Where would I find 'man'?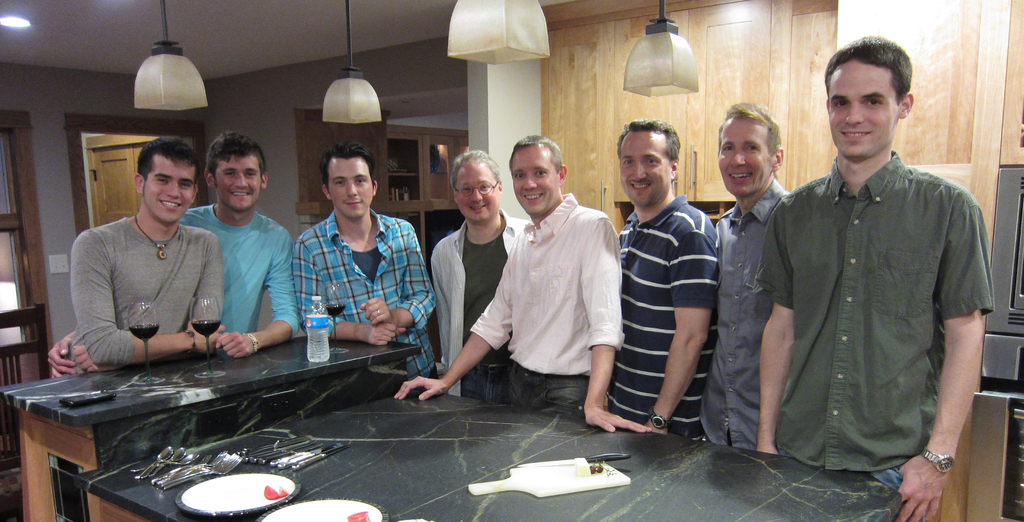
At 428 146 523 418.
